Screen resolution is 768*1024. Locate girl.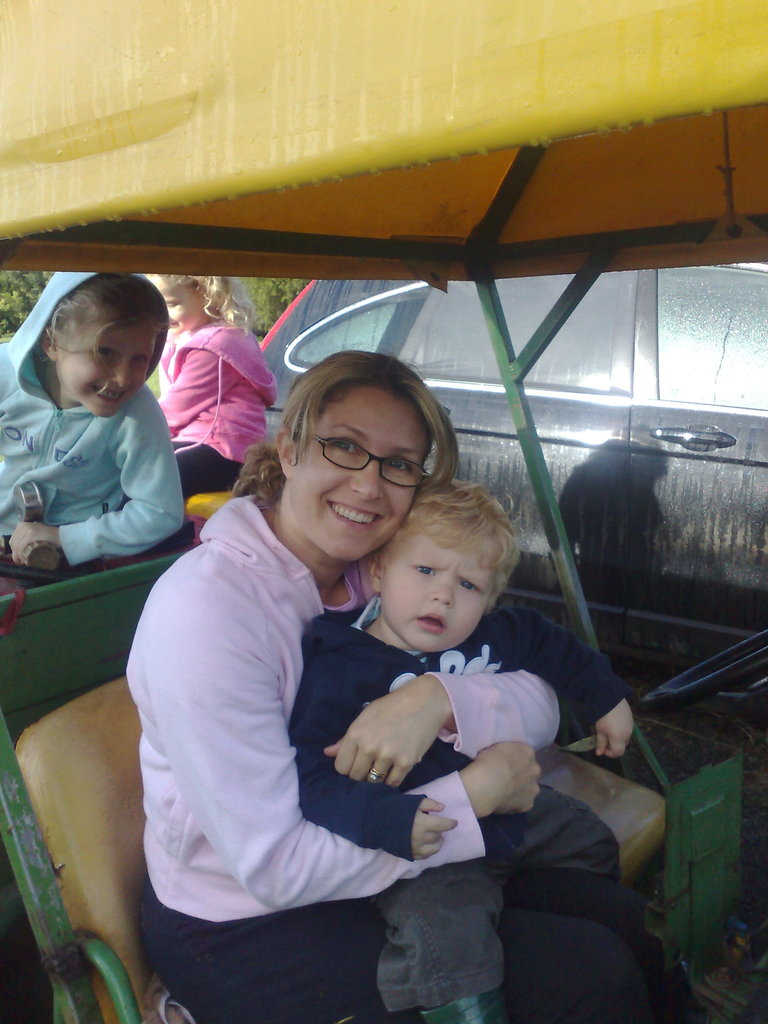
rect(142, 269, 276, 502).
